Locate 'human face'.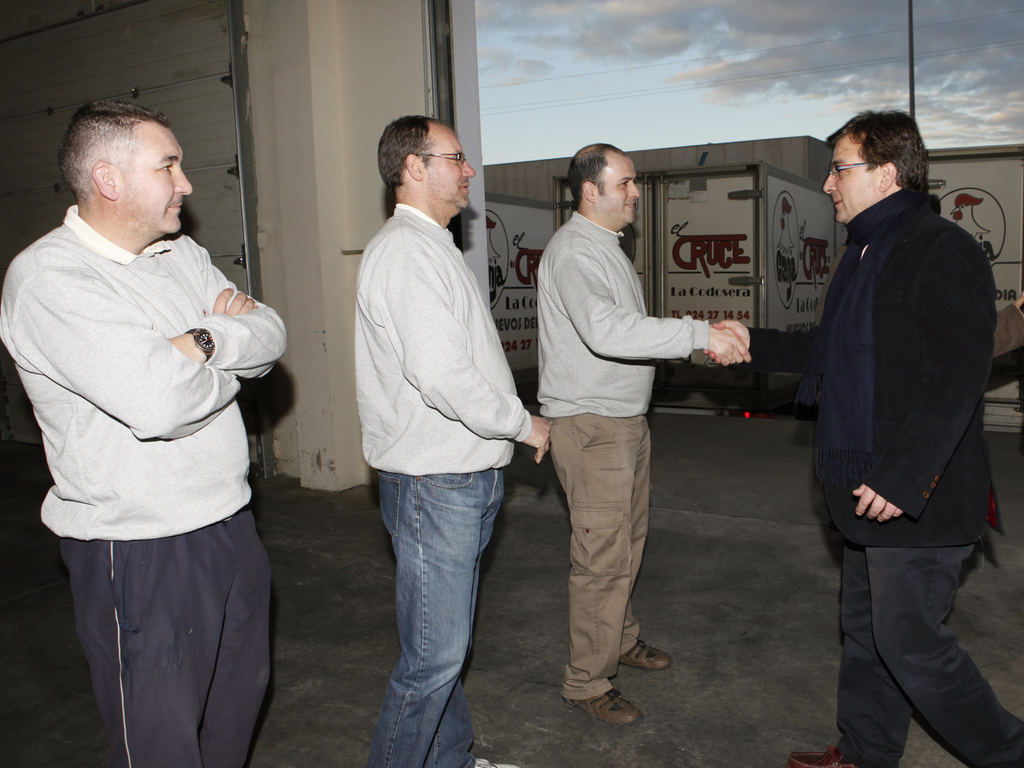
Bounding box: 114 127 194 236.
